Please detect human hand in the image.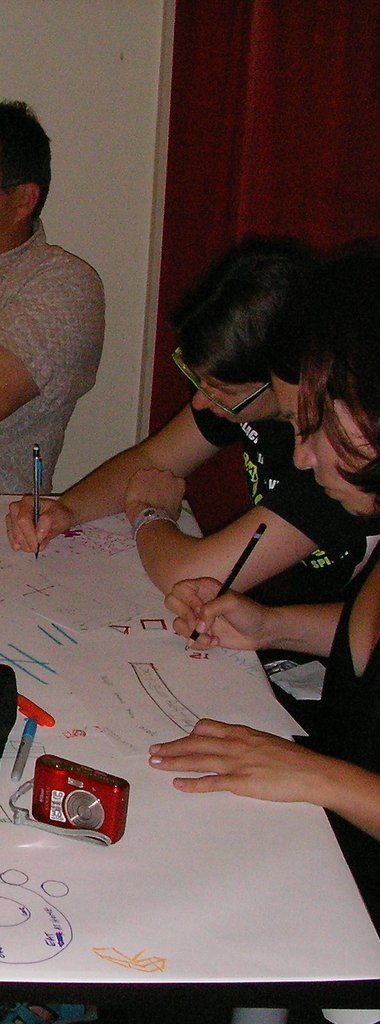
rect(3, 496, 78, 557).
